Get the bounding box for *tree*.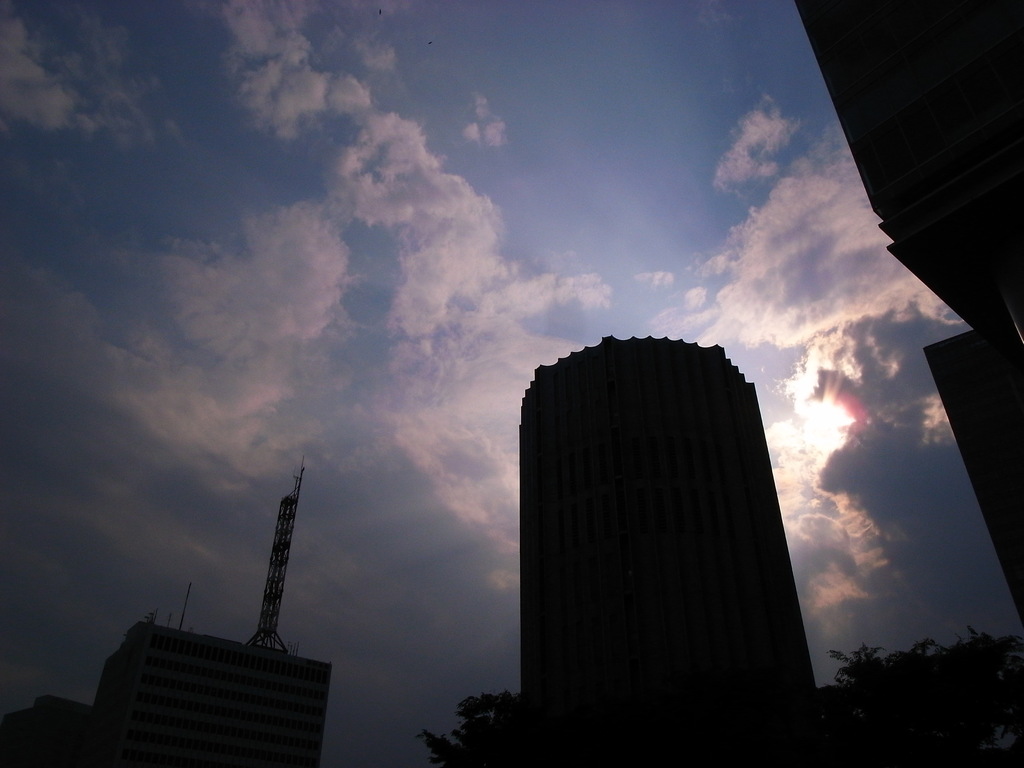
831/606/1015/750.
